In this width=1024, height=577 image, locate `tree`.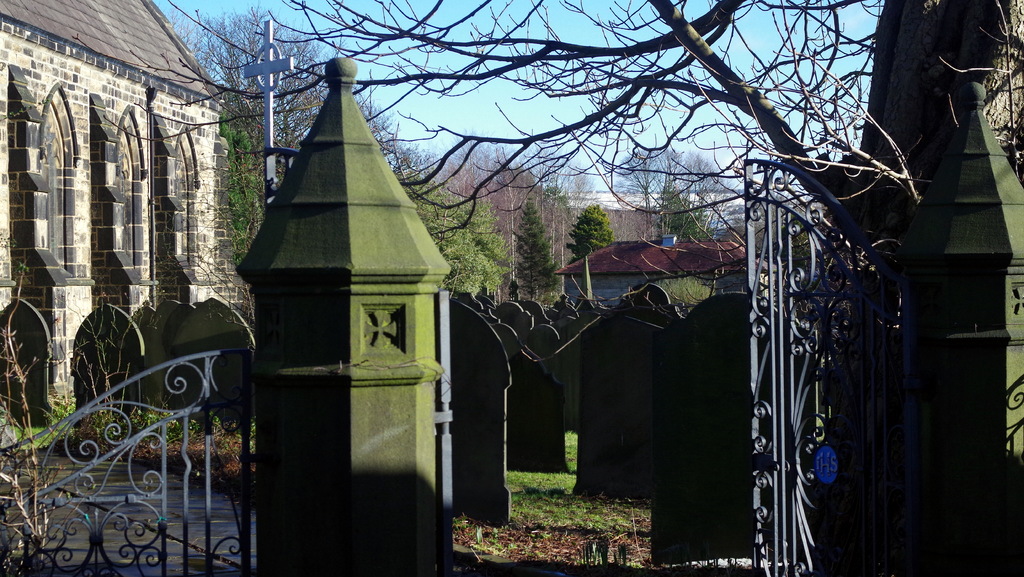
Bounding box: locate(344, 95, 420, 189).
